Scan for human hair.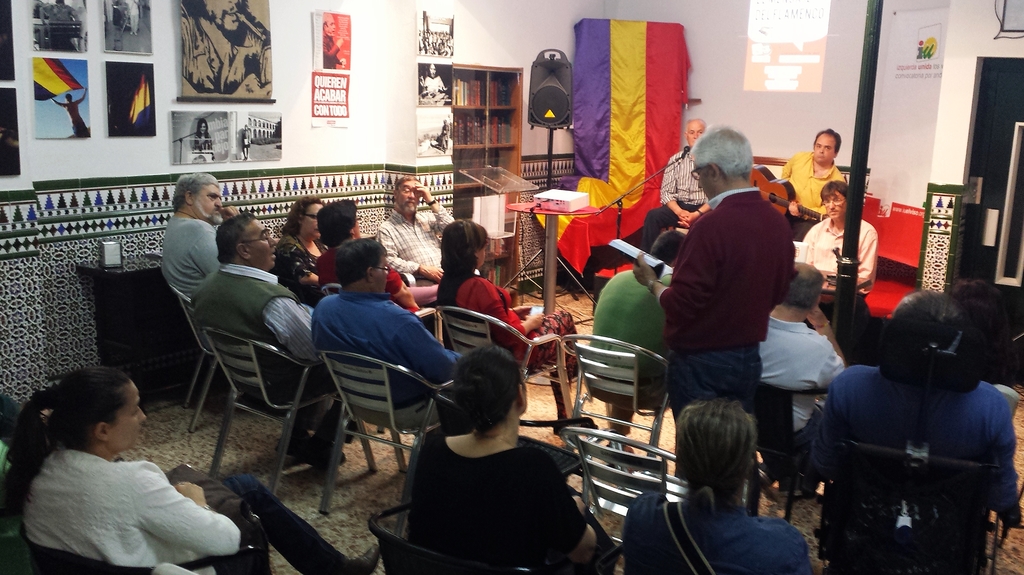
Scan result: (left=334, top=236, right=387, bottom=287).
